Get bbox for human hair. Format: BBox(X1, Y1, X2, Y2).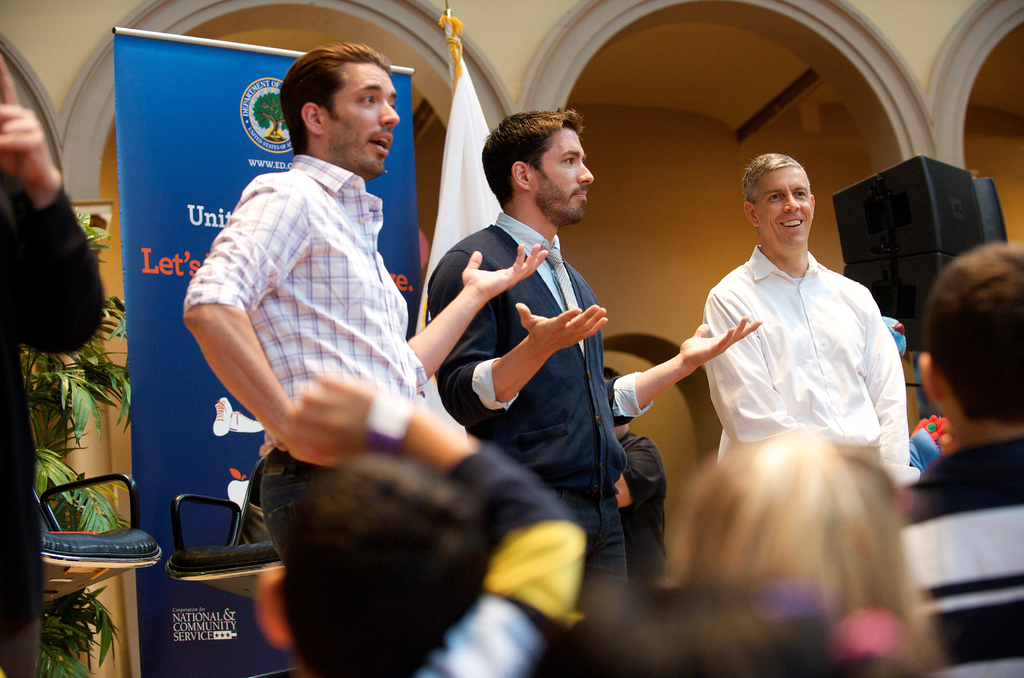
BBox(479, 109, 584, 206).
